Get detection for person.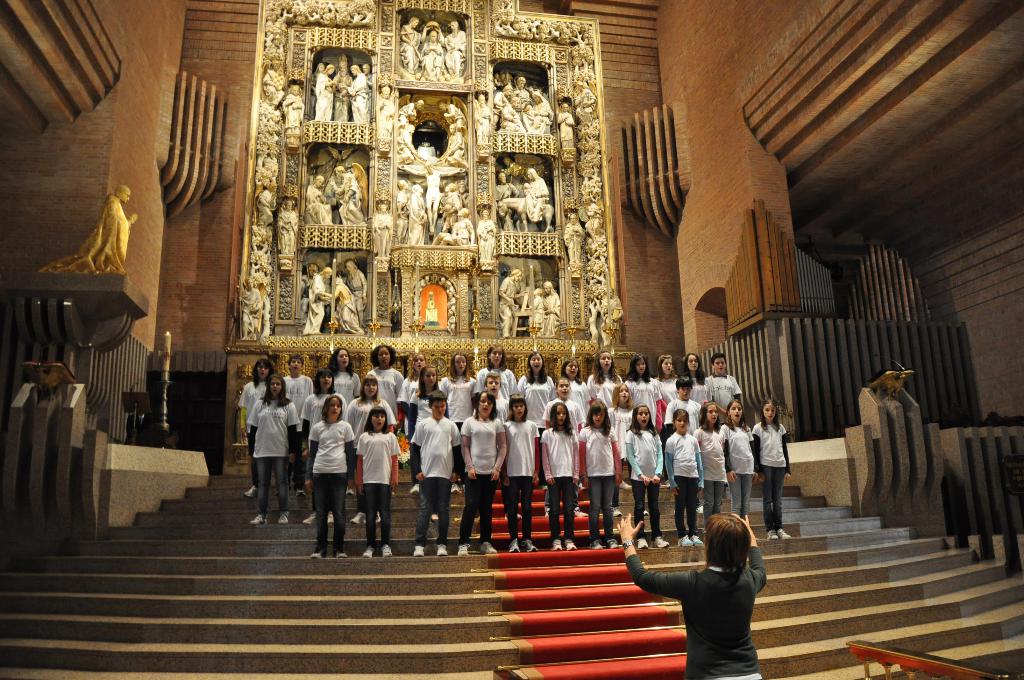
Detection: x1=607 y1=380 x2=636 y2=459.
